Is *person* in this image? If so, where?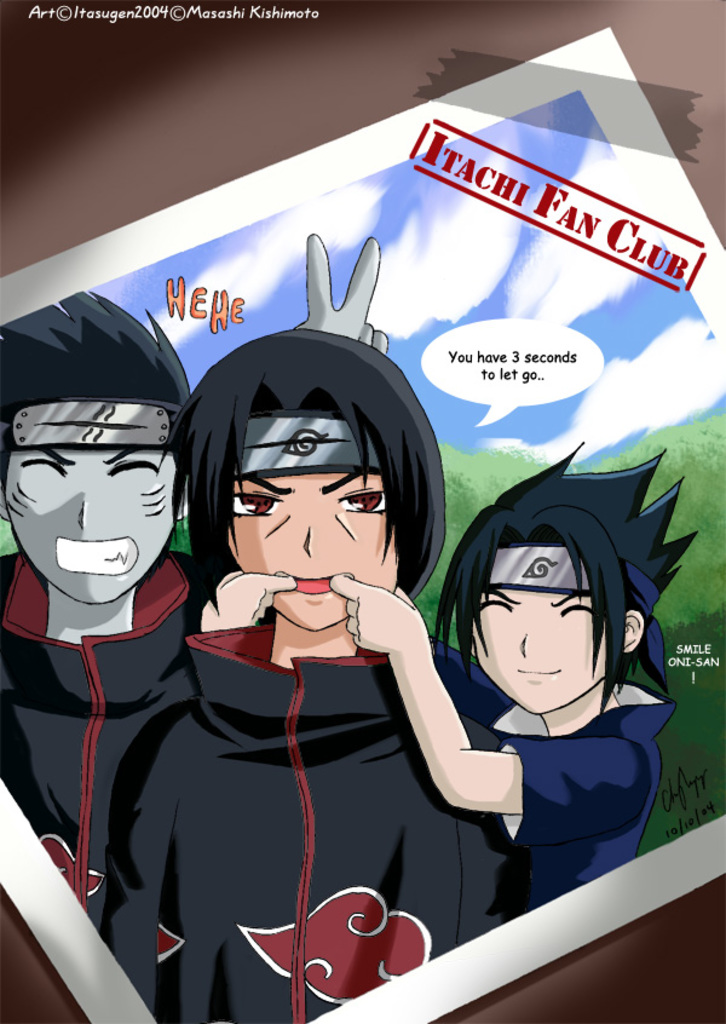
Yes, at [left=0, top=229, right=390, bottom=937].
